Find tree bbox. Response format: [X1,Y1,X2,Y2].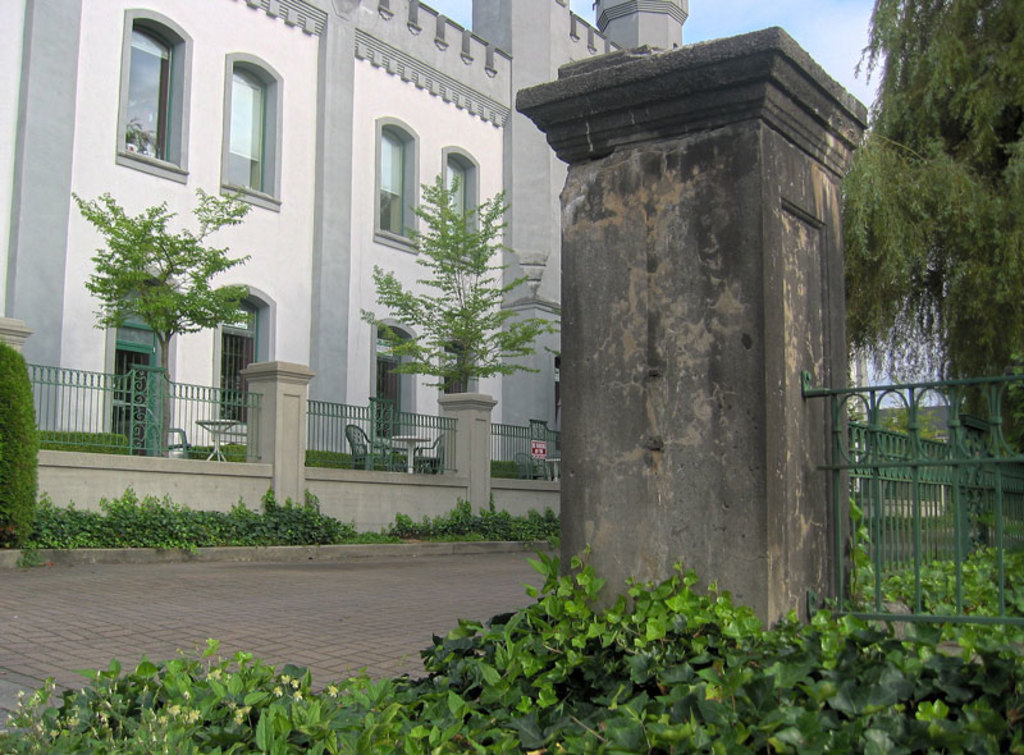
[70,188,251,459].
